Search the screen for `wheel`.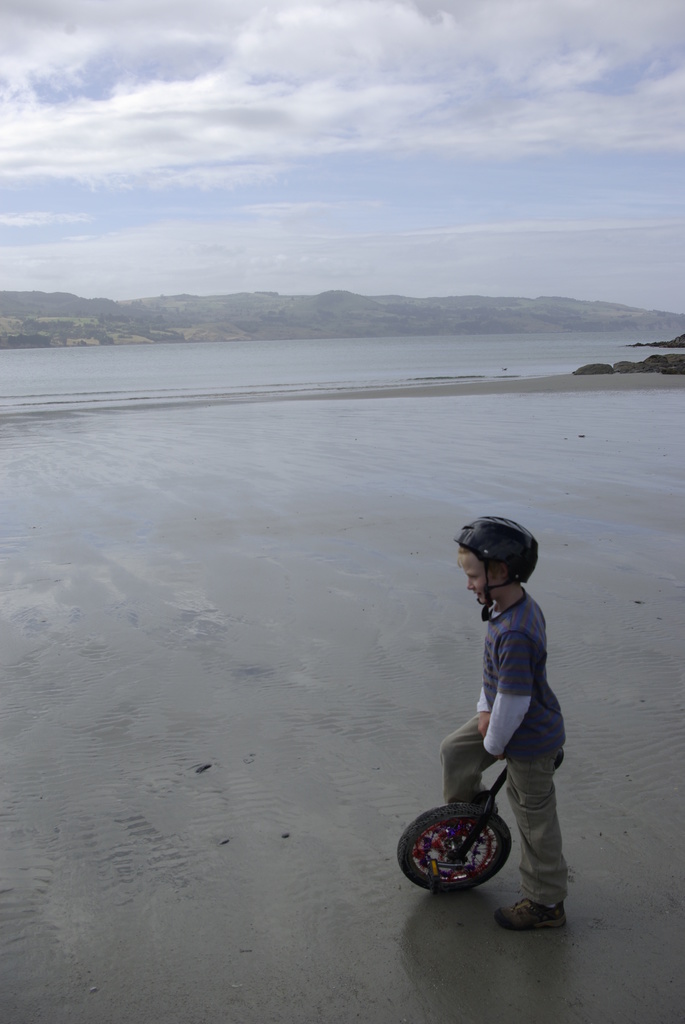
Found at select_region(418, 806, 523, 893).
